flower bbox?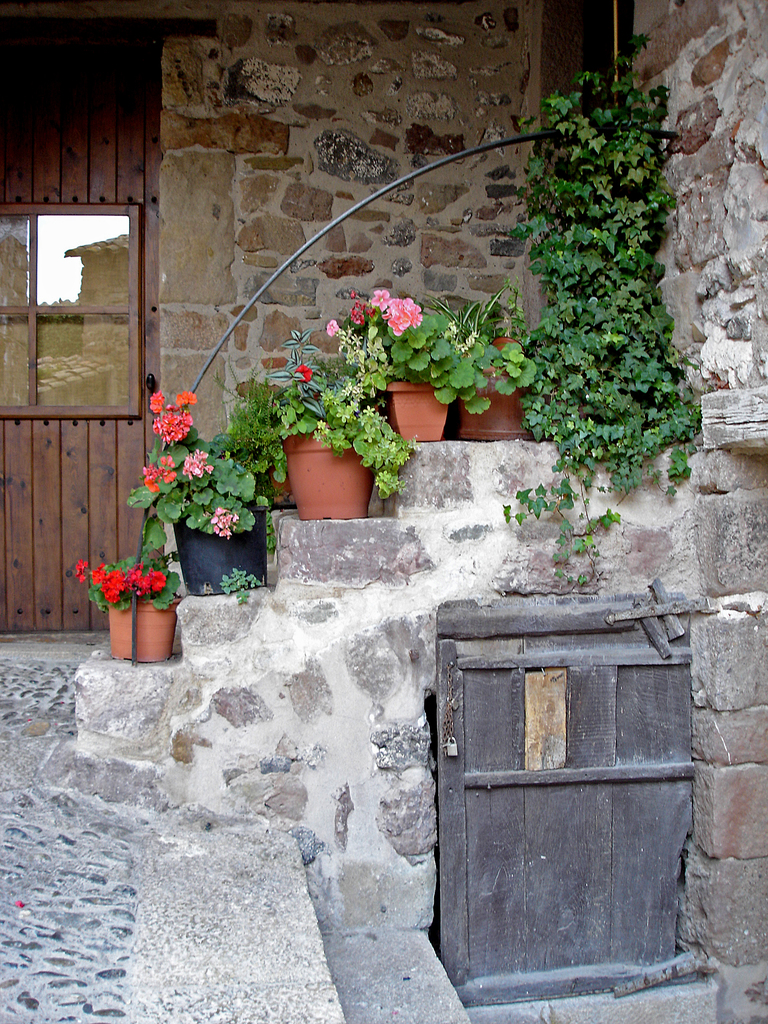
detection(361, 284, 396, 319)
